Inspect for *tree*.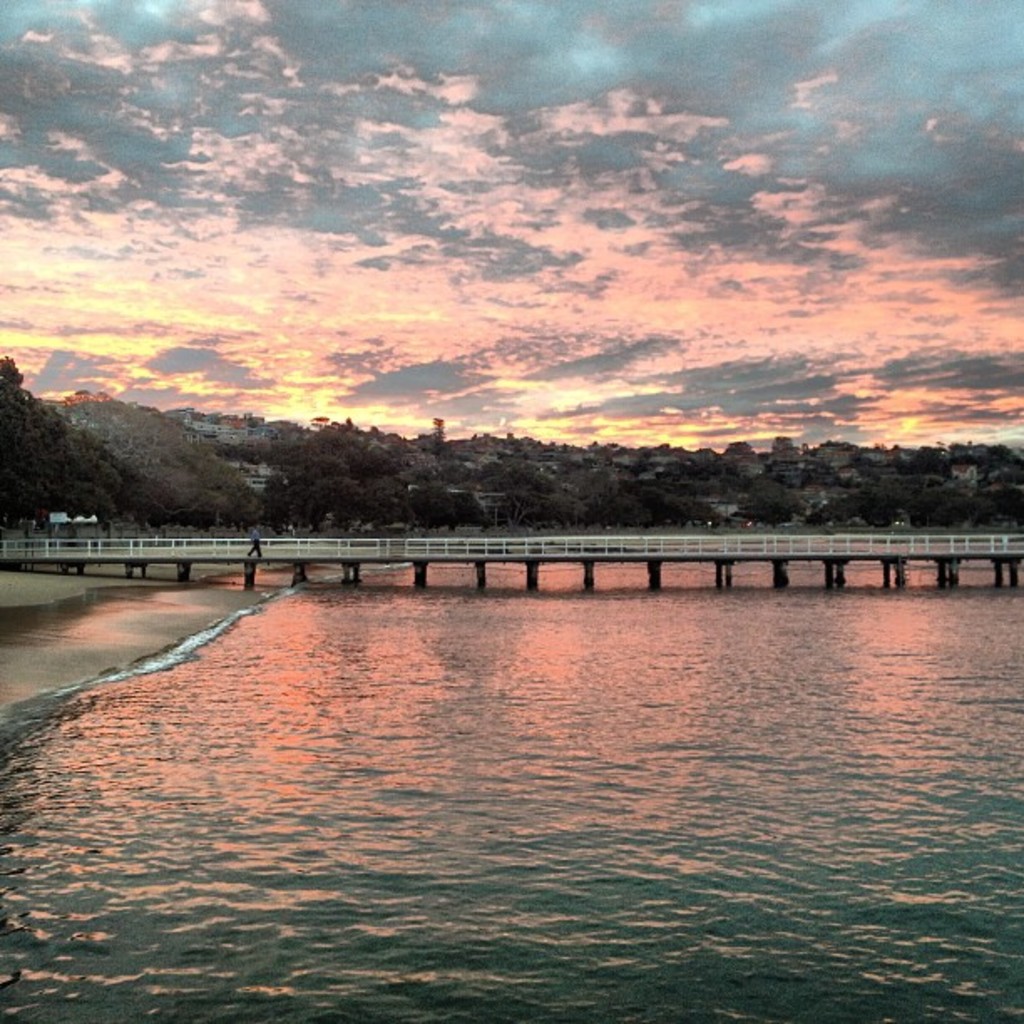
Inspection: 261 427 412 532.
